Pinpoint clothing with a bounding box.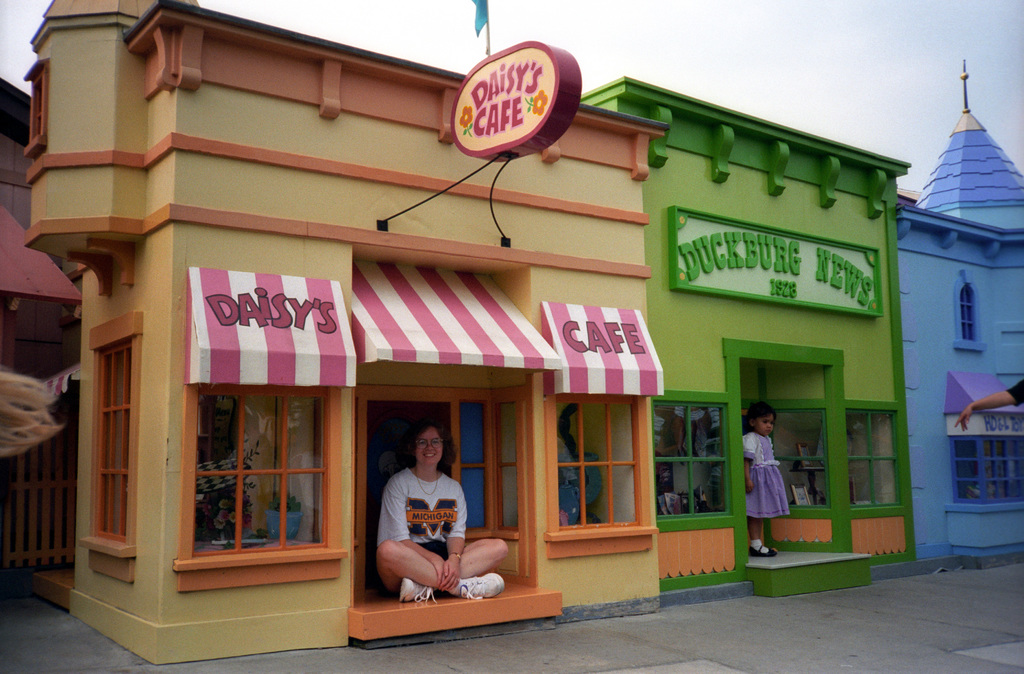
bbox(378, 469, 465, 544).
